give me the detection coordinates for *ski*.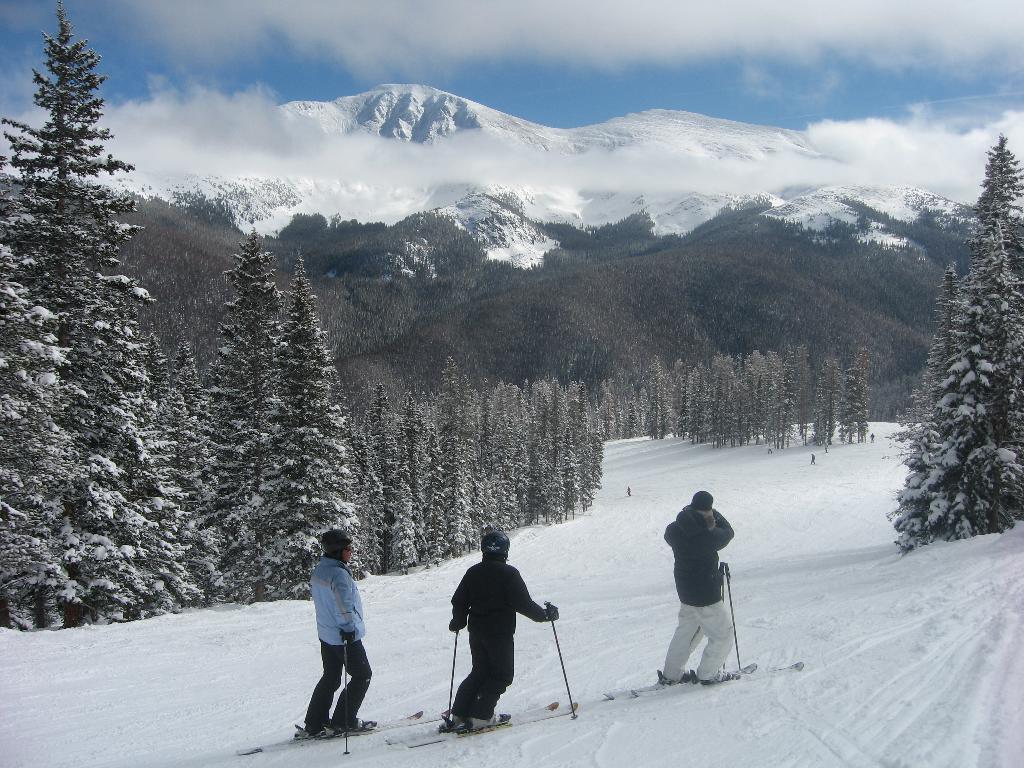
629 661 806 701.
